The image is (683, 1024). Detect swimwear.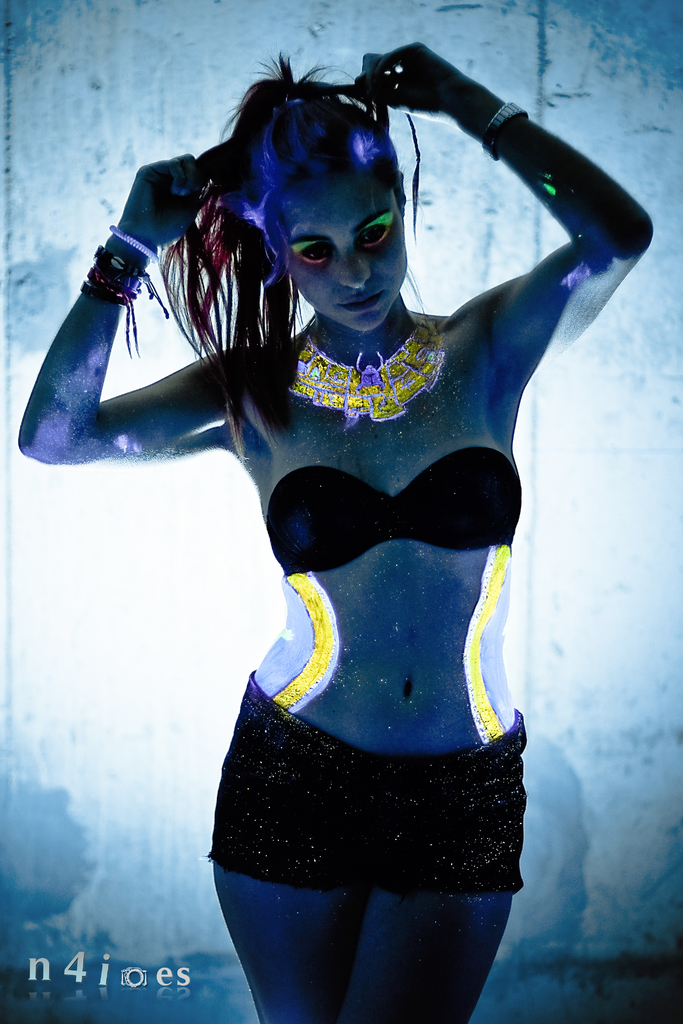
Detection: 261, 437, 531, 567.
